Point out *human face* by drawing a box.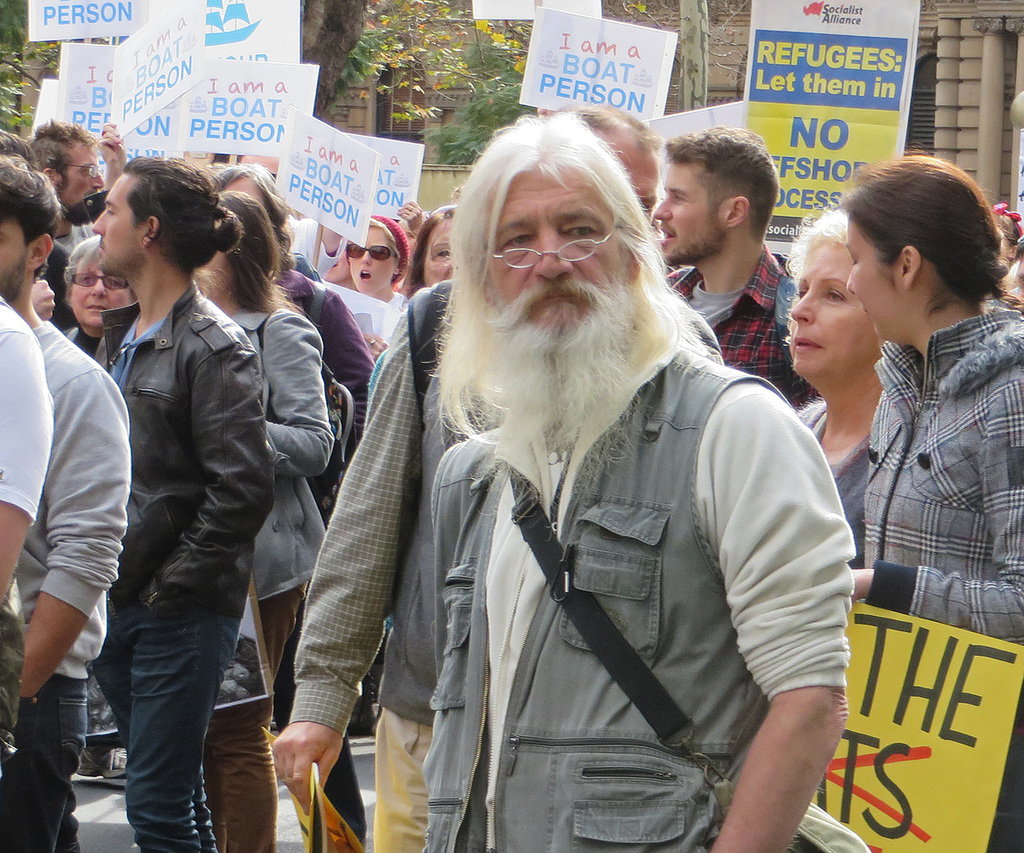
box=[0, 221, 31, 299].
